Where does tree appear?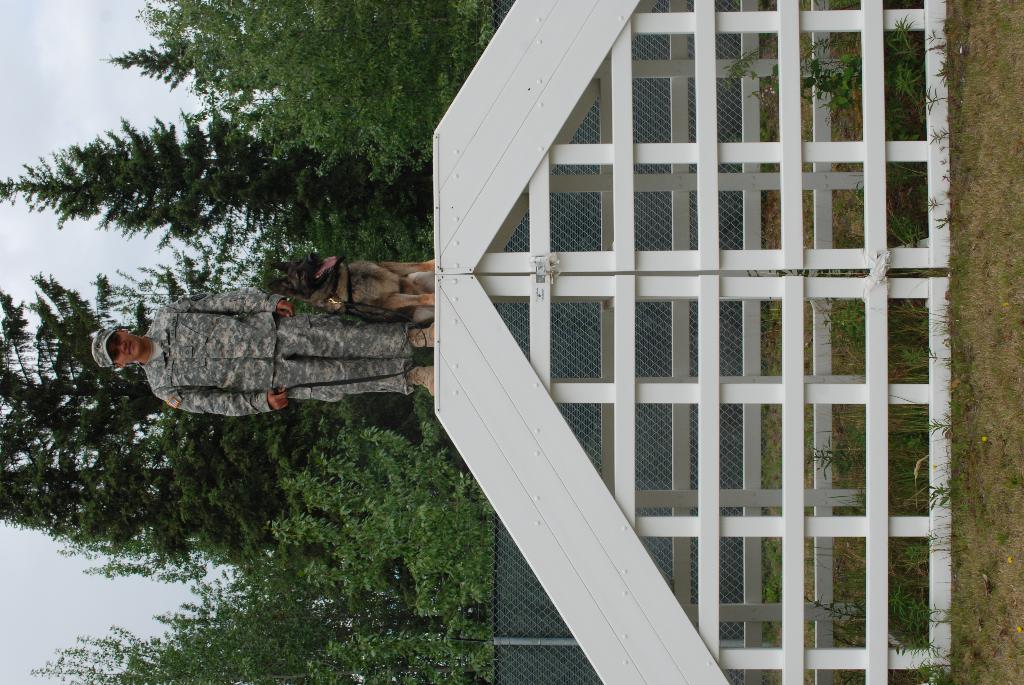
Appears at bbox=(91, 0, 516, 190).
